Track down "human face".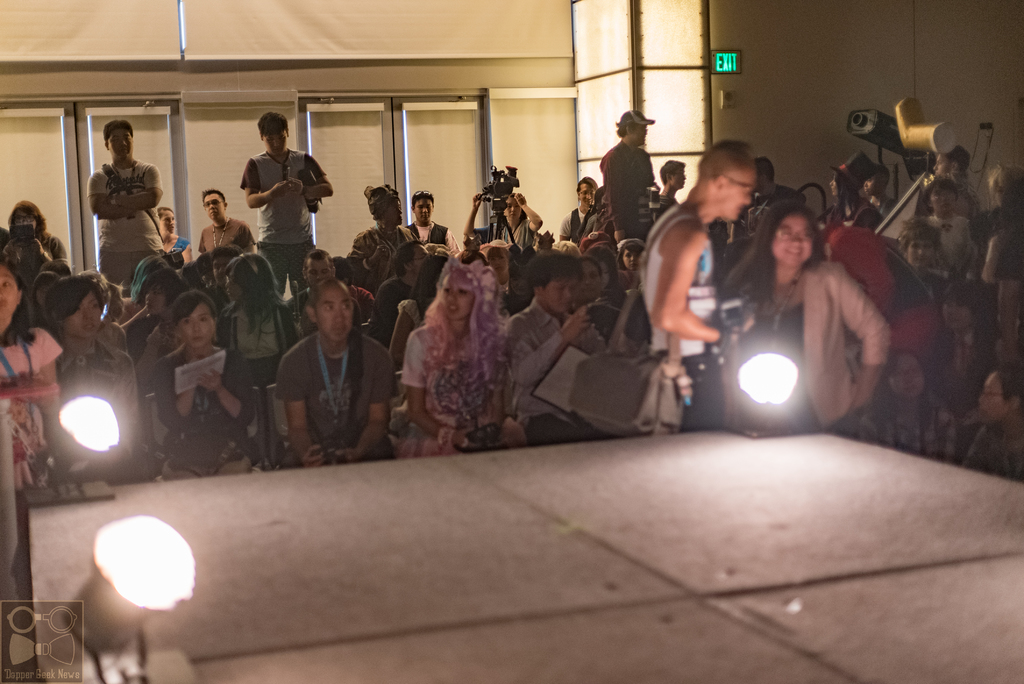
Tracked to 207 195 223 220.
